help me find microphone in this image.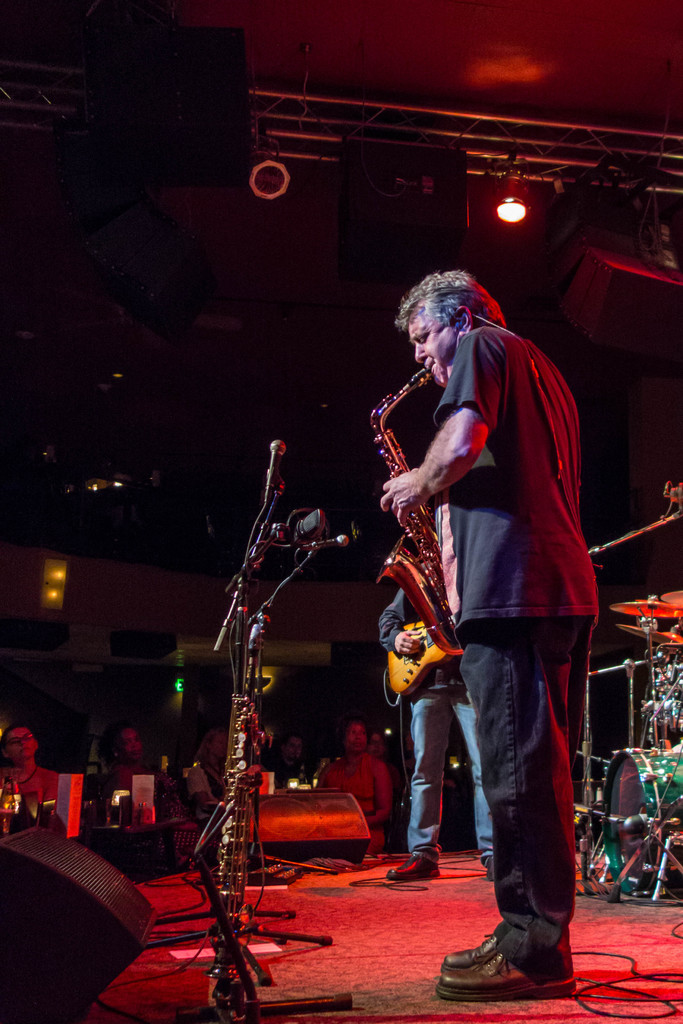
Found it: crop(286, 532, 351, 560).
